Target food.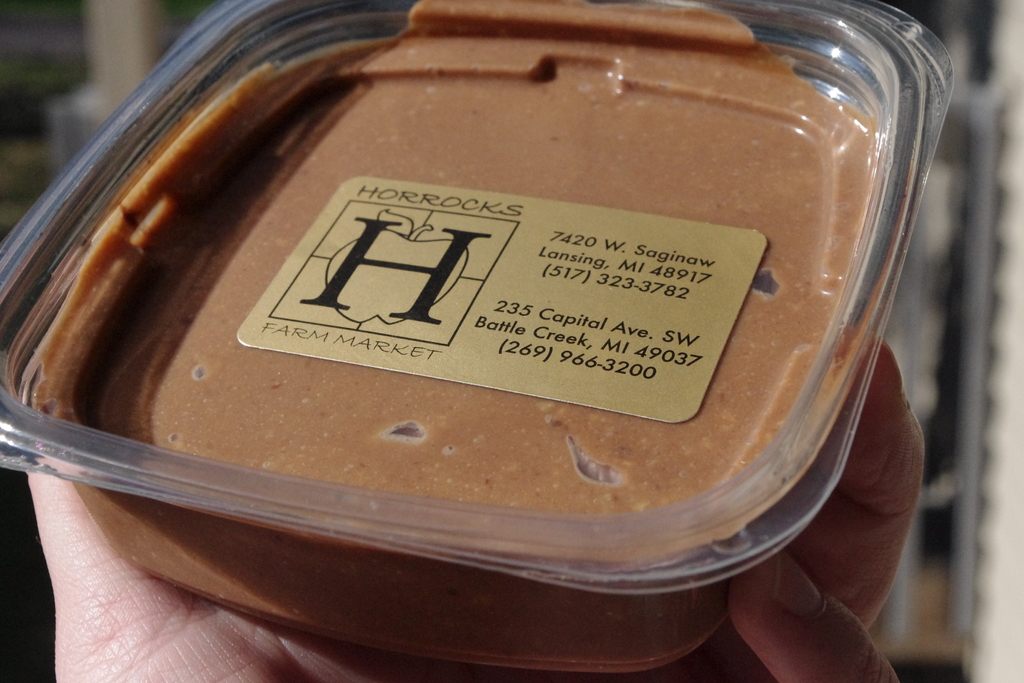
Target region: bbox=(114, 60, 893, 535).
